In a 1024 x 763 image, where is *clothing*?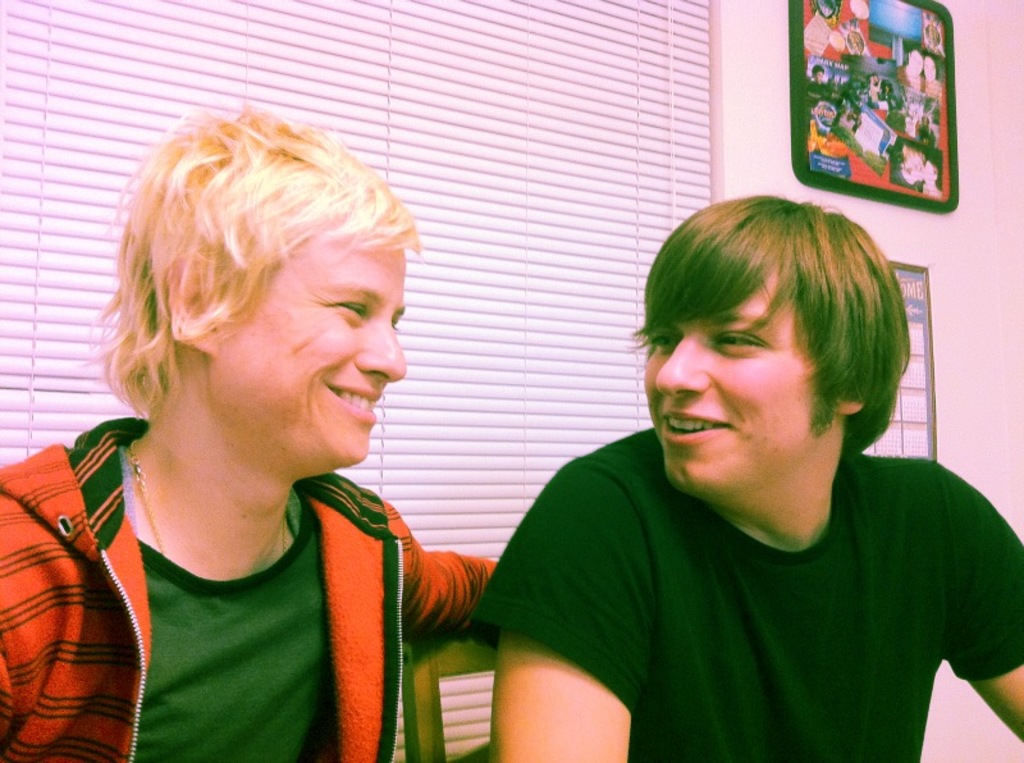
rect(0, 412, 502, 762).
